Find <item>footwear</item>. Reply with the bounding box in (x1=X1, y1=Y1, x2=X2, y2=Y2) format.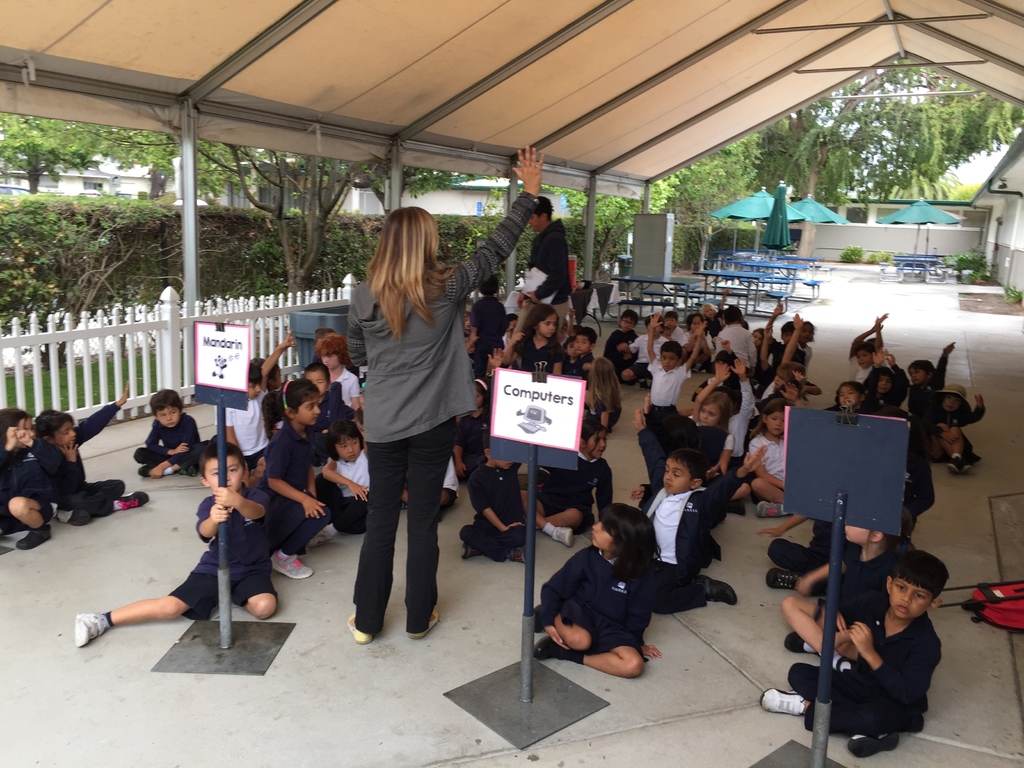
(x1=761, y1=563, x2=804, y2=600).
